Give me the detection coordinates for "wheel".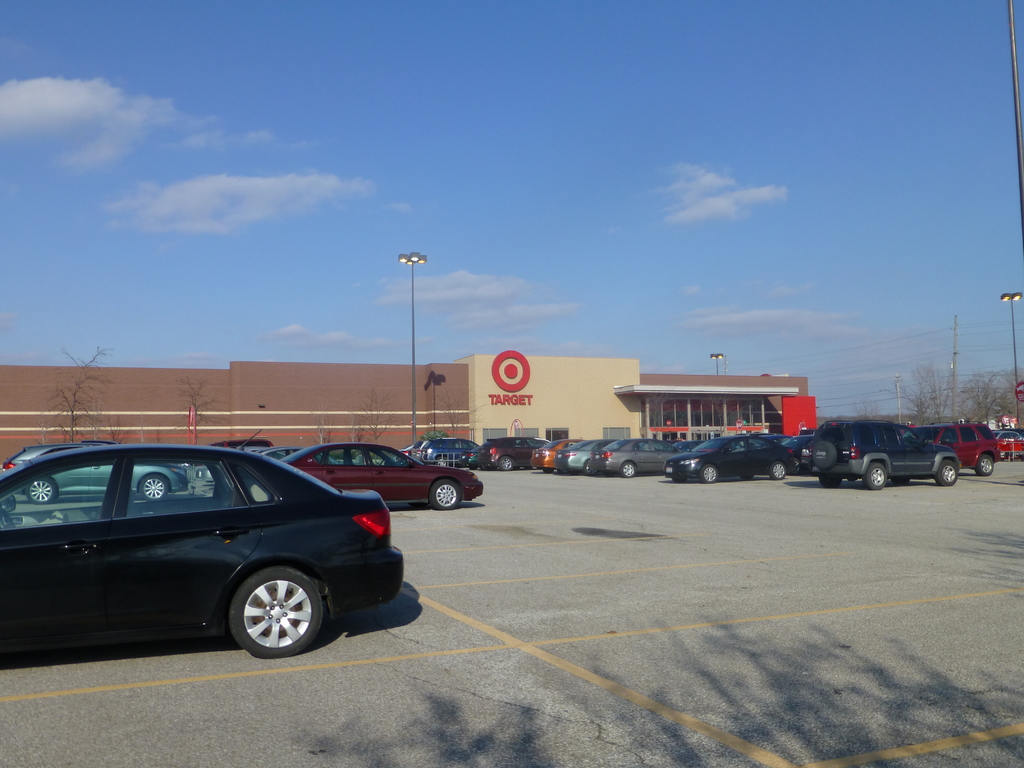
crop(865, 463, 886, 490).
